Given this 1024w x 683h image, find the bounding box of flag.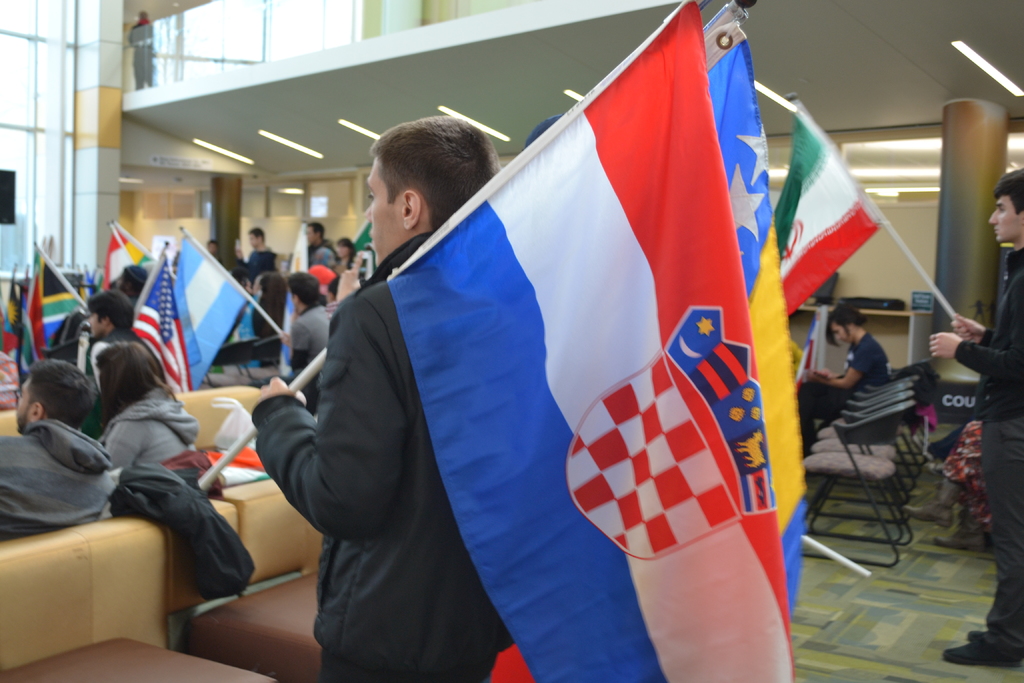
detection(771, 104, 890, 319).
